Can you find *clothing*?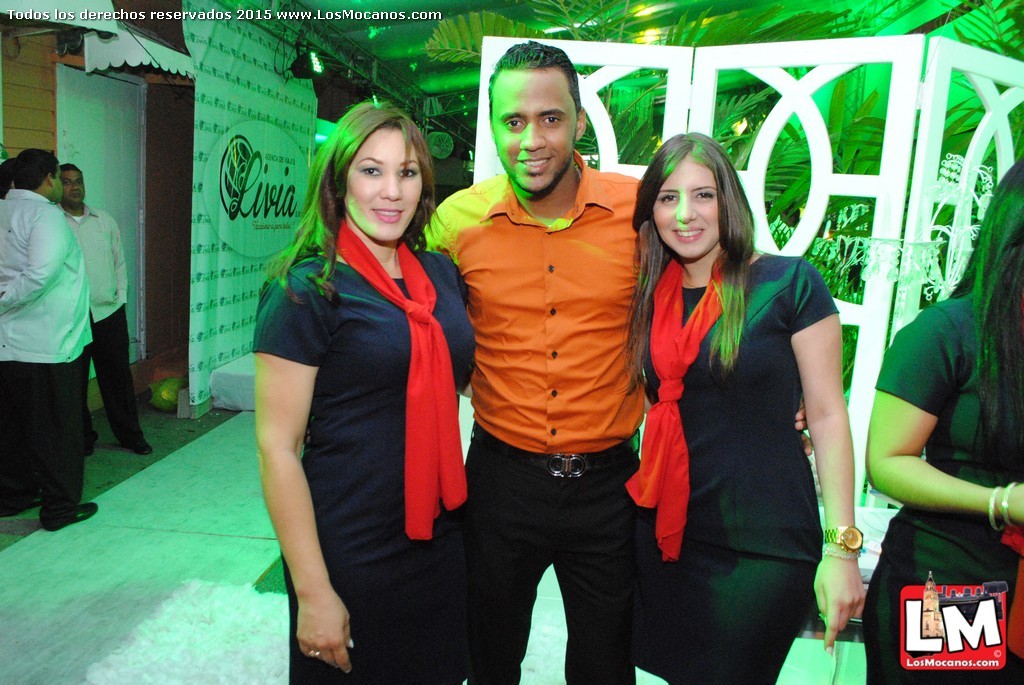
Yes, bounding box: bbox=[250, 253, 478, 684].
